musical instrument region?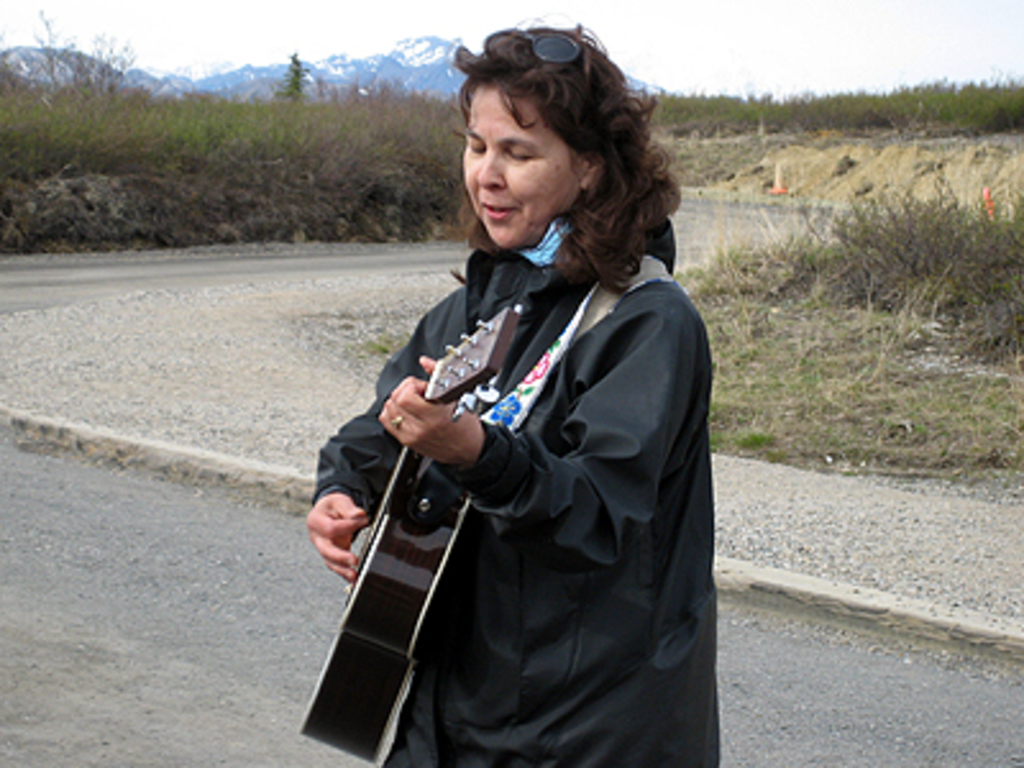
pyautogui.locateOnScreen(292, 305, 522, 763)
